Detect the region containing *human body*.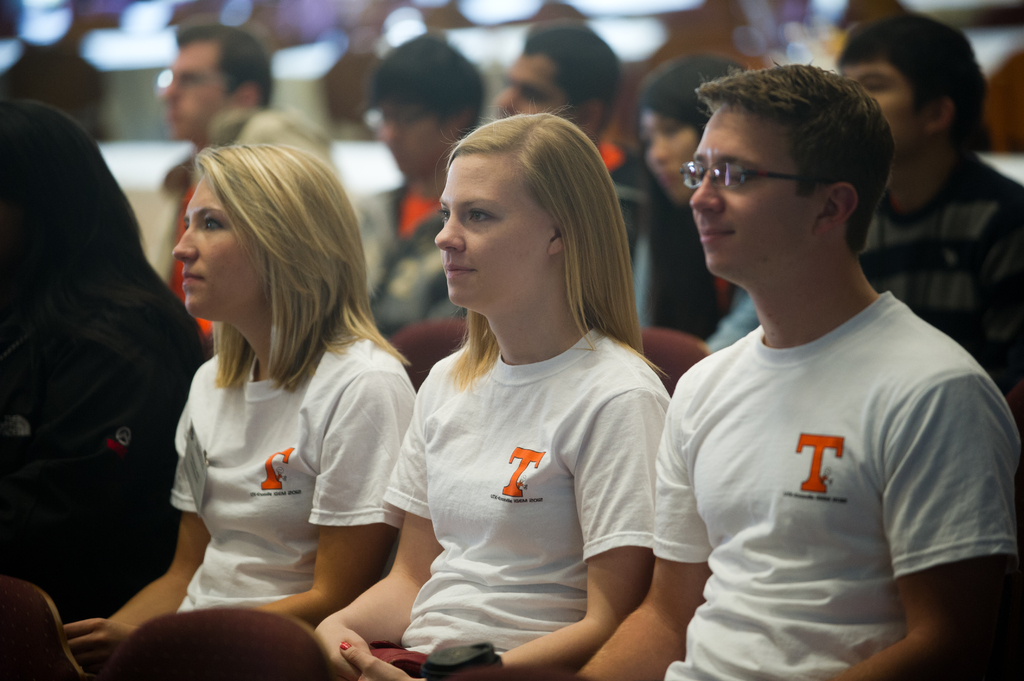
(left=634, top=209, right=771, bottom=392).
